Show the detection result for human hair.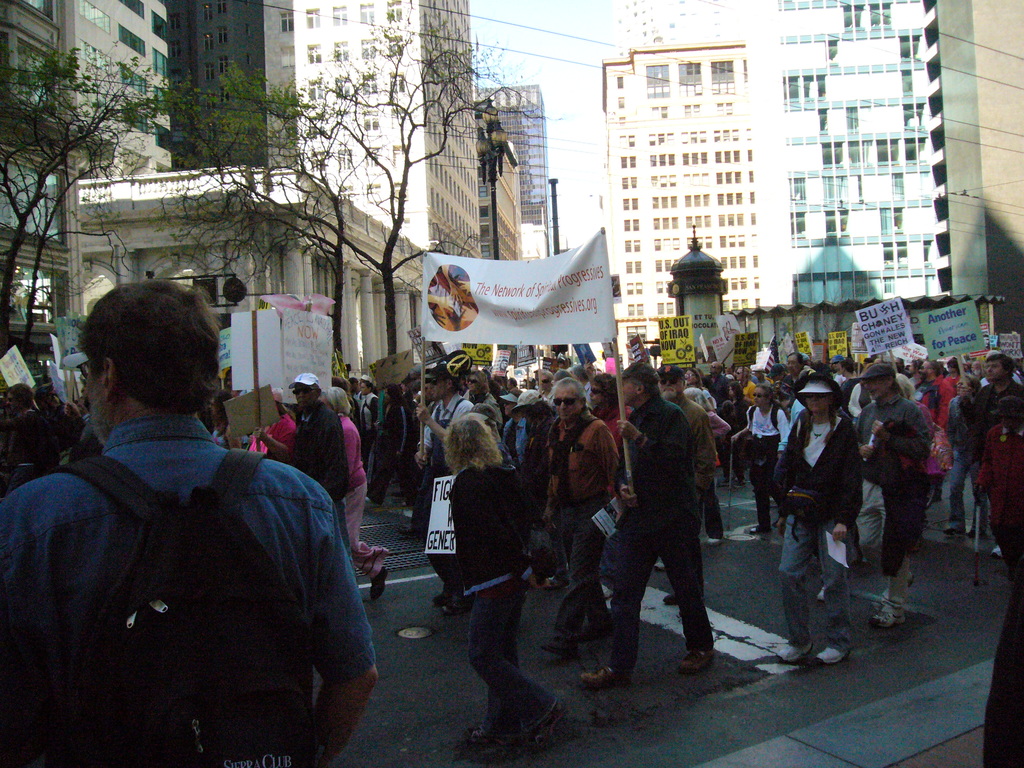
321 387 348 415.
